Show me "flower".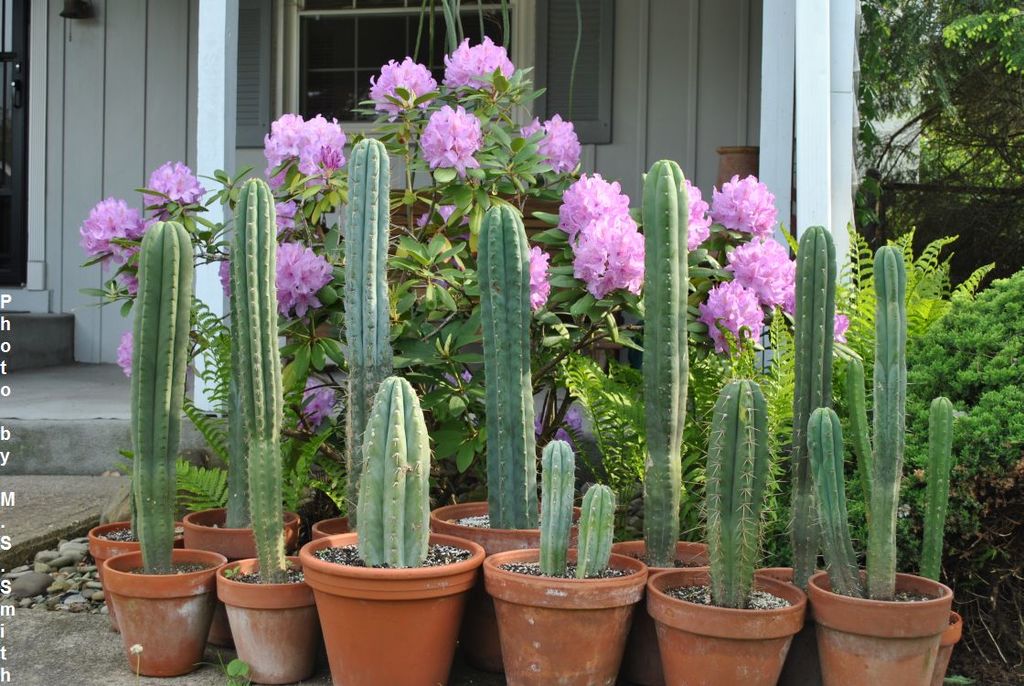
"flower" is here: {"left": 722, "top": 238, "right": 795, "bottom": 312}.
